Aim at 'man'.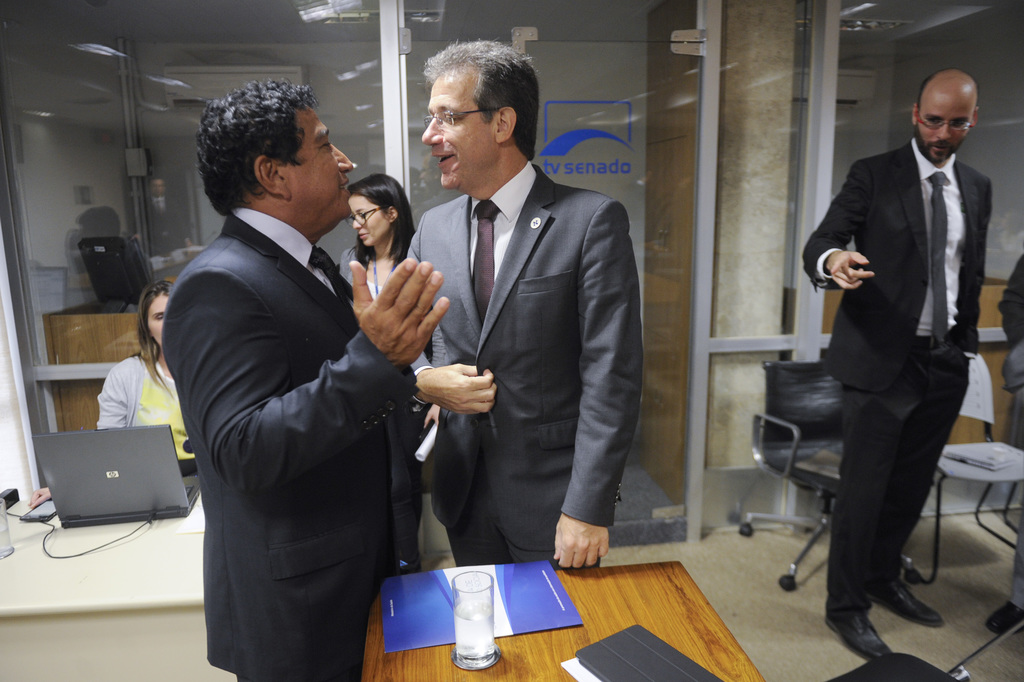
Aimed at 802:68:997:660.
